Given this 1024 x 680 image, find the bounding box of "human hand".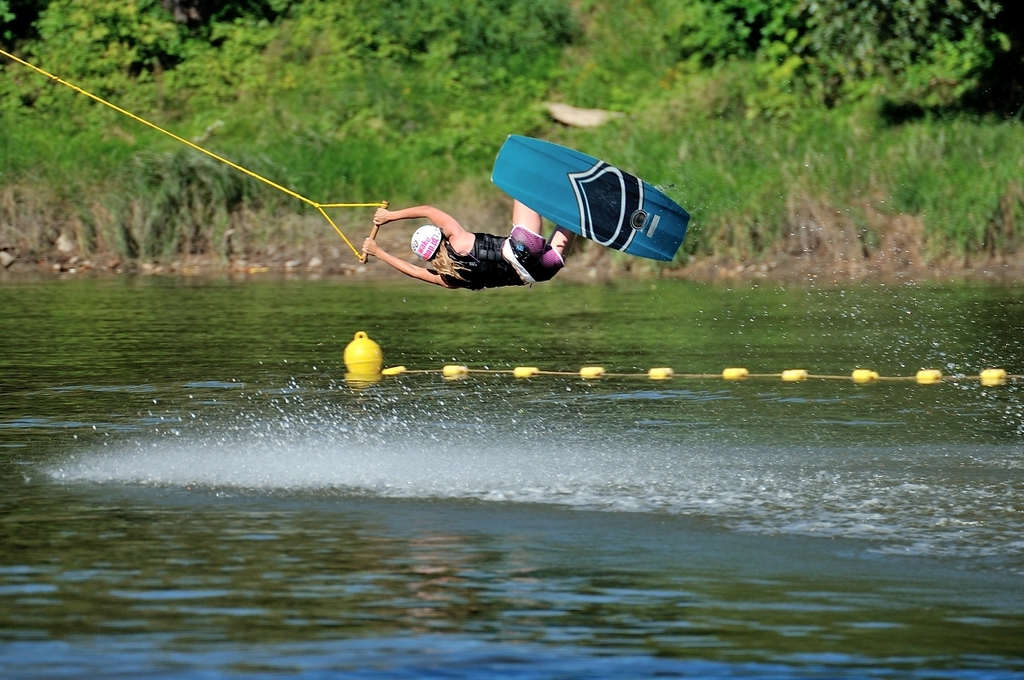
x1=371, y1=204, x2=392, y2=229.
